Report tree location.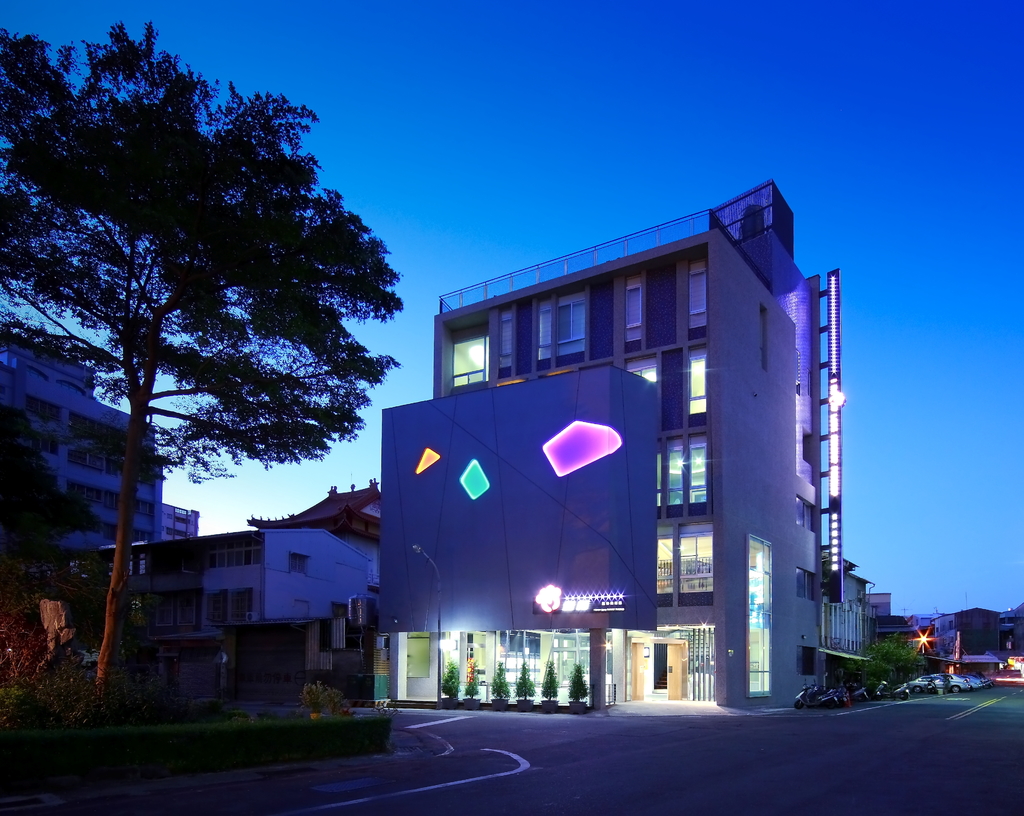
Report: pyautogui.locateOnScreen(0, 563, 157, 733).
